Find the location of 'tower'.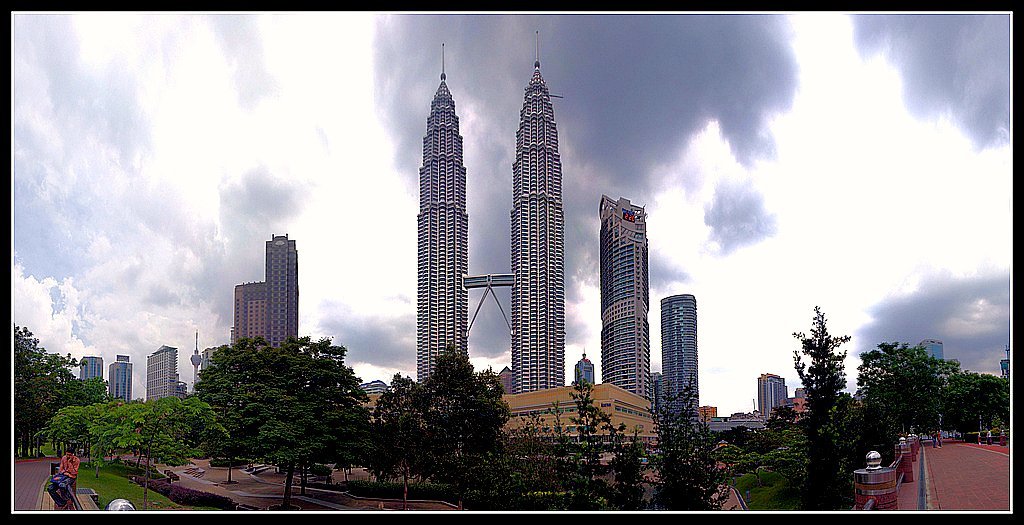
Location: (left=660, top=290, right=703, bottom=427).
